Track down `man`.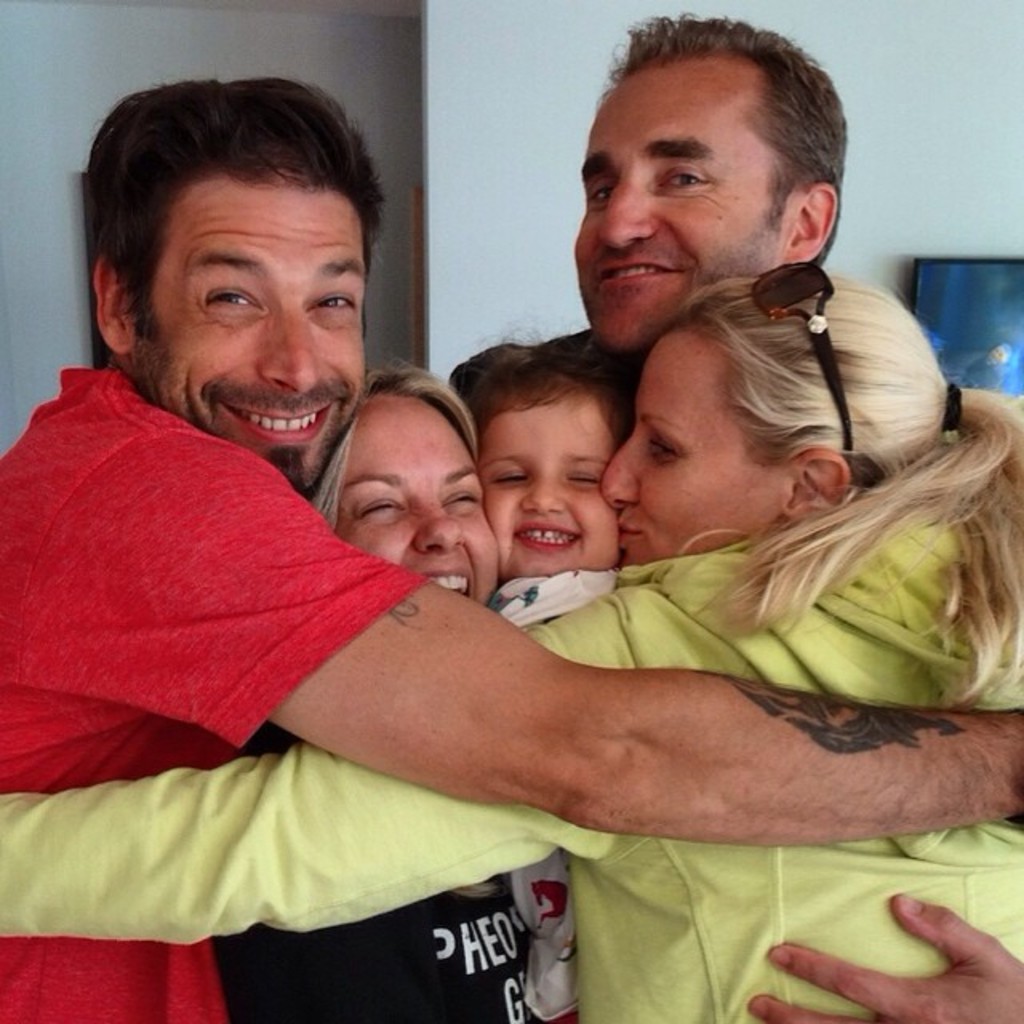
Tracked to 570/8/1022/1022.
